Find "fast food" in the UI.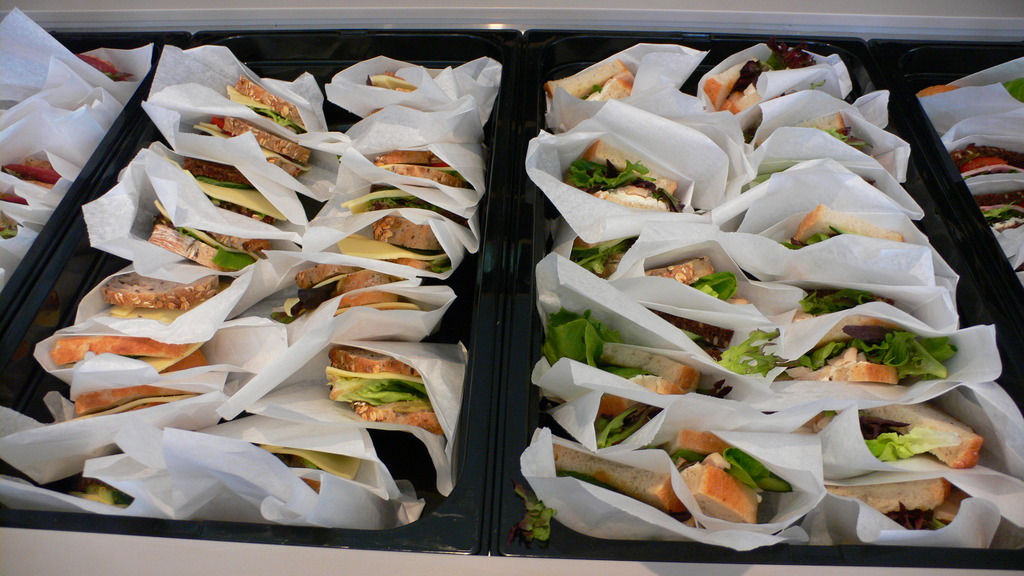
UI element at <box>911,83,963,99</box>.
